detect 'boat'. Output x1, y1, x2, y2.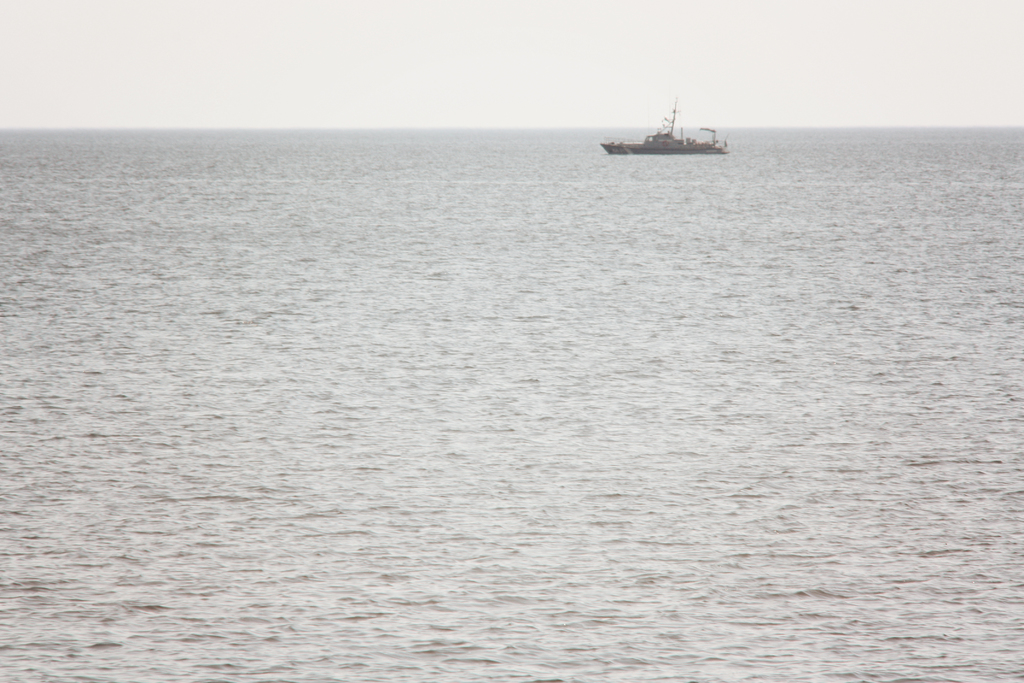
611, 86, 733, 156.
